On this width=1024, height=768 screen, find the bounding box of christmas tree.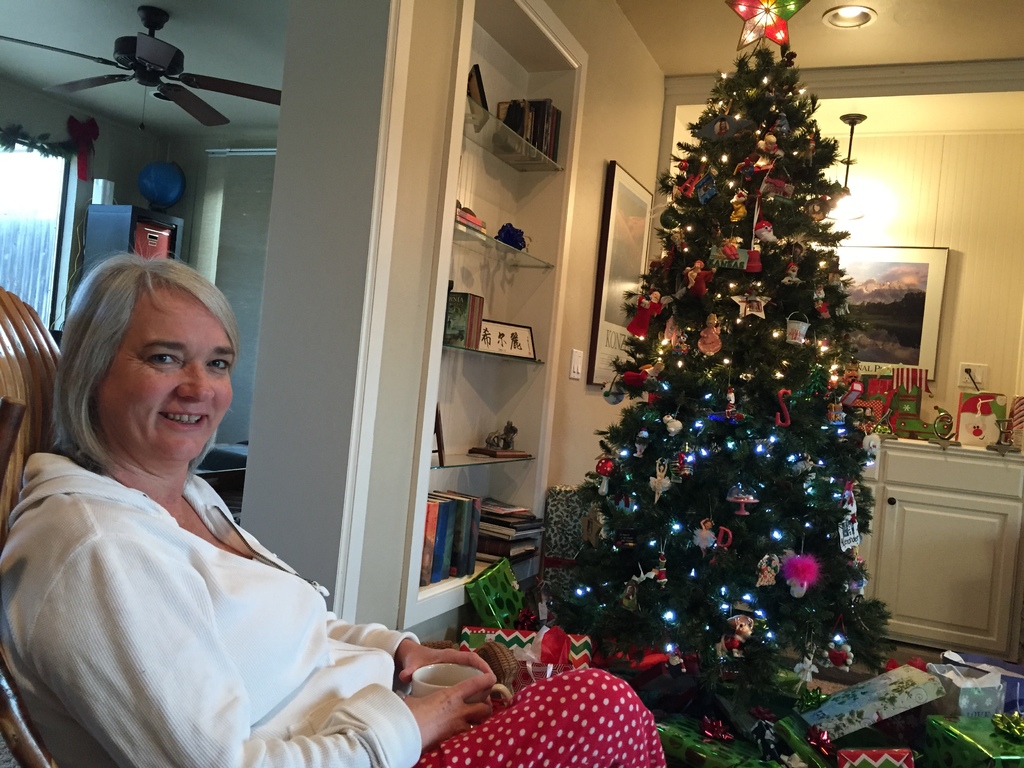
Bounding box: box=[525, 23, 908, 728].
